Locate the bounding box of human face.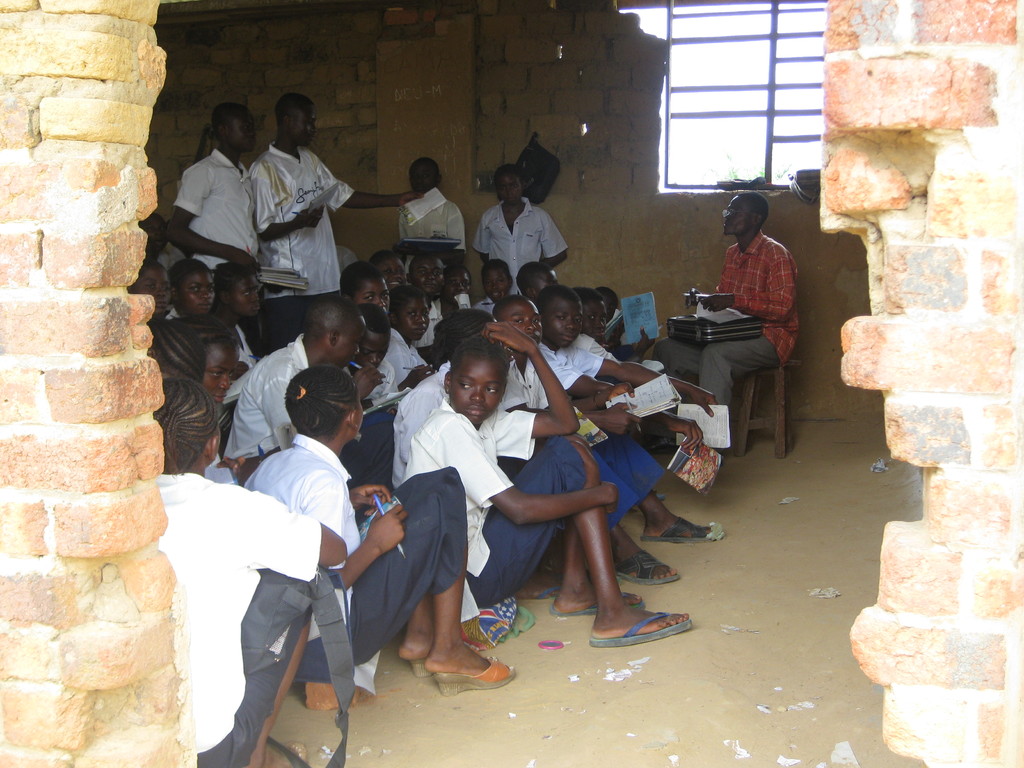
Bounding box: bbox(545, 300, 579, 349).
